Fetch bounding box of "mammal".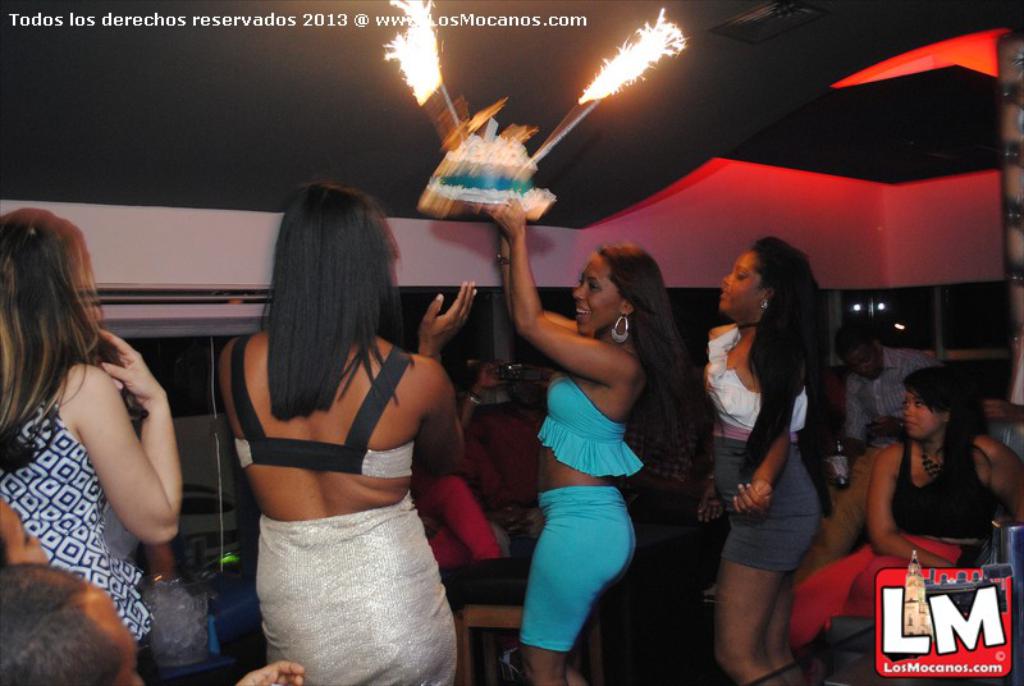
Bbox: <region>984, 349, 1023, 461</region>.
